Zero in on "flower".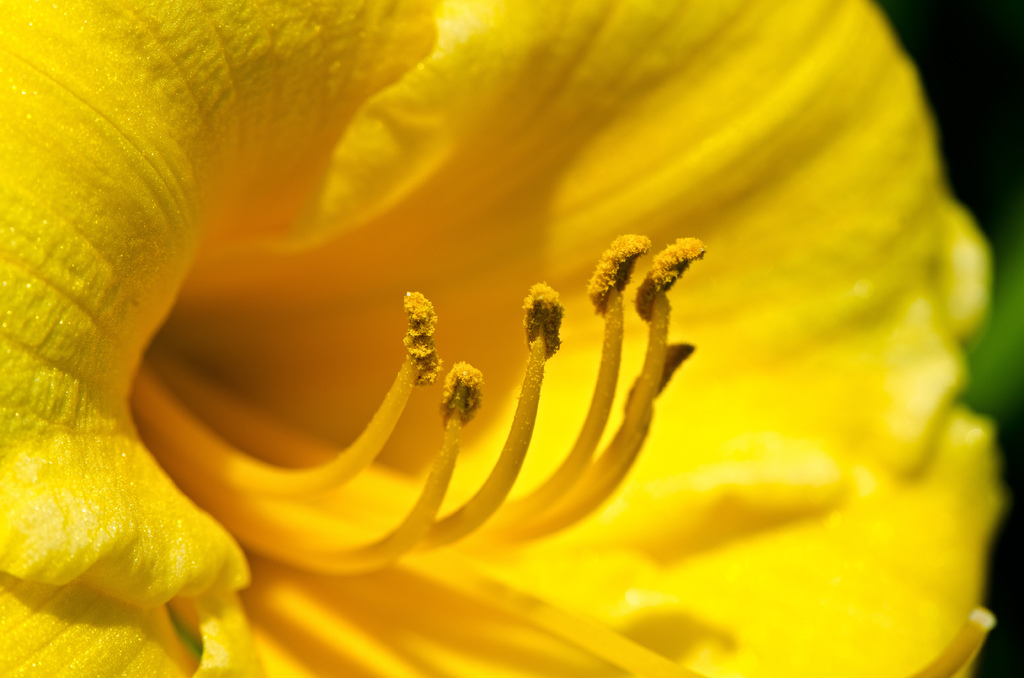
Zeroed in: detection(0, 0, 959, 629).
